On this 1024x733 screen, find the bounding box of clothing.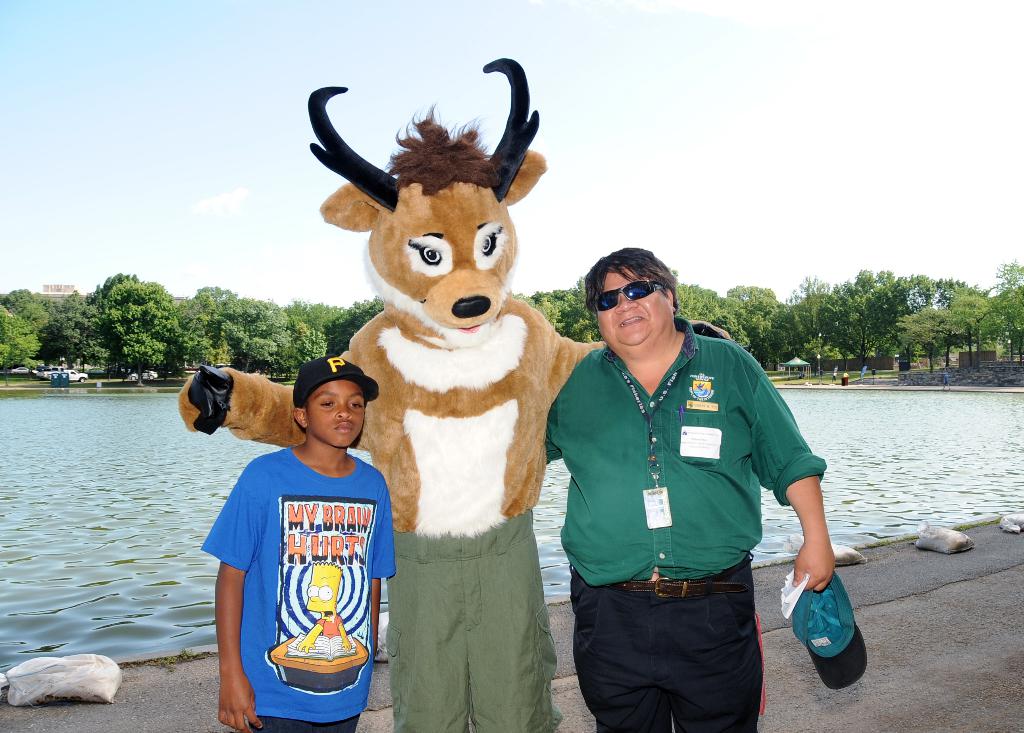
Bounding box: region(220, 423, 397, 720).
